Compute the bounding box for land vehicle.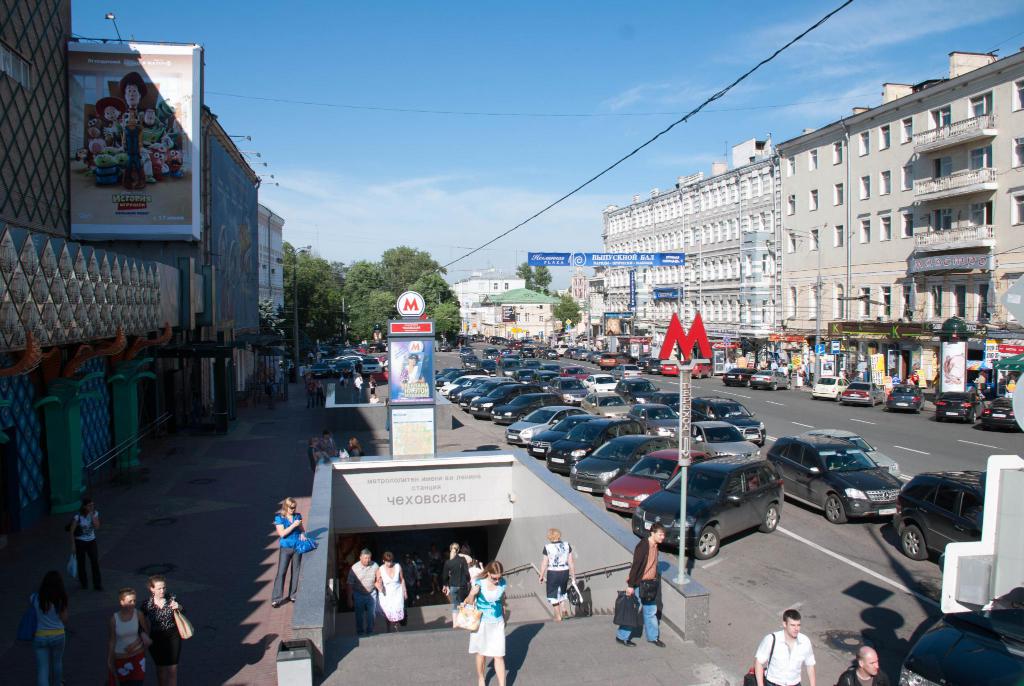
bbox(607, 363, 643, 378).
